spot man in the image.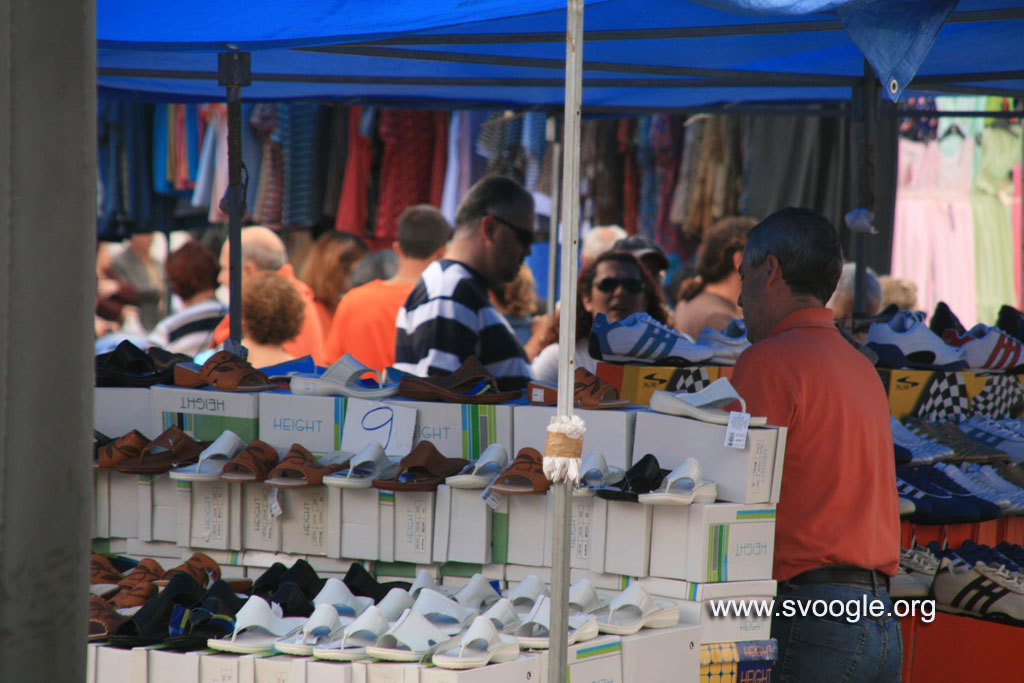
man found at <box>722,208,904,682</box>.
